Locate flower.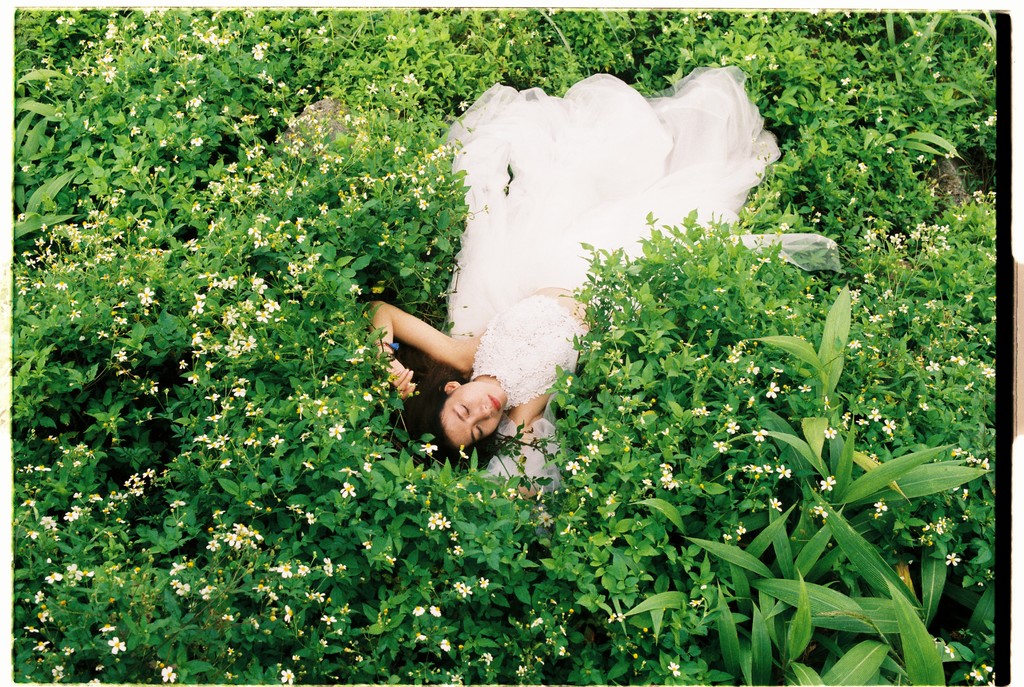
Bounding box: box(115, 347, 132, 363).
